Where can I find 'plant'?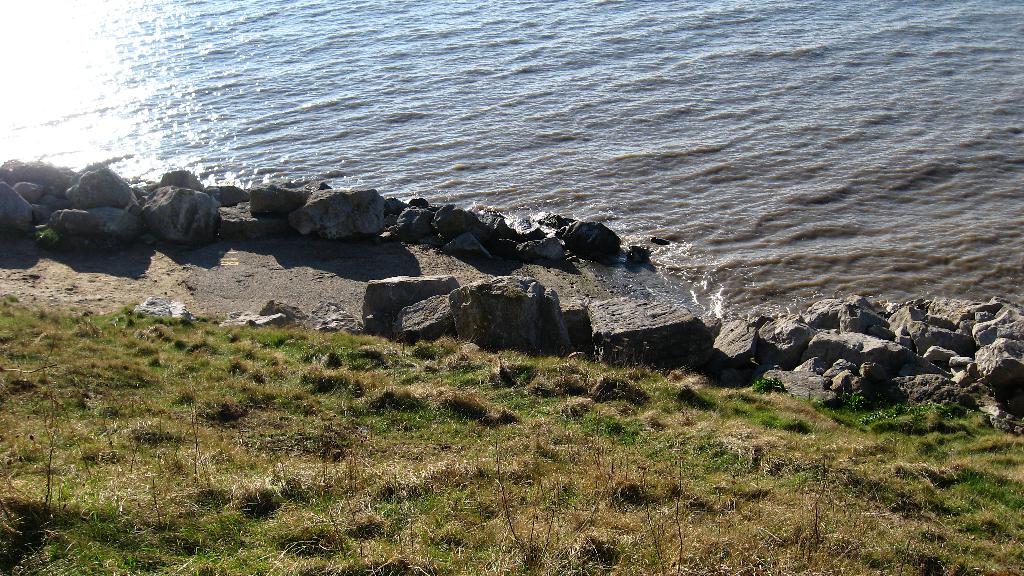
You can find it at <box>817,383,862,429</box>.
